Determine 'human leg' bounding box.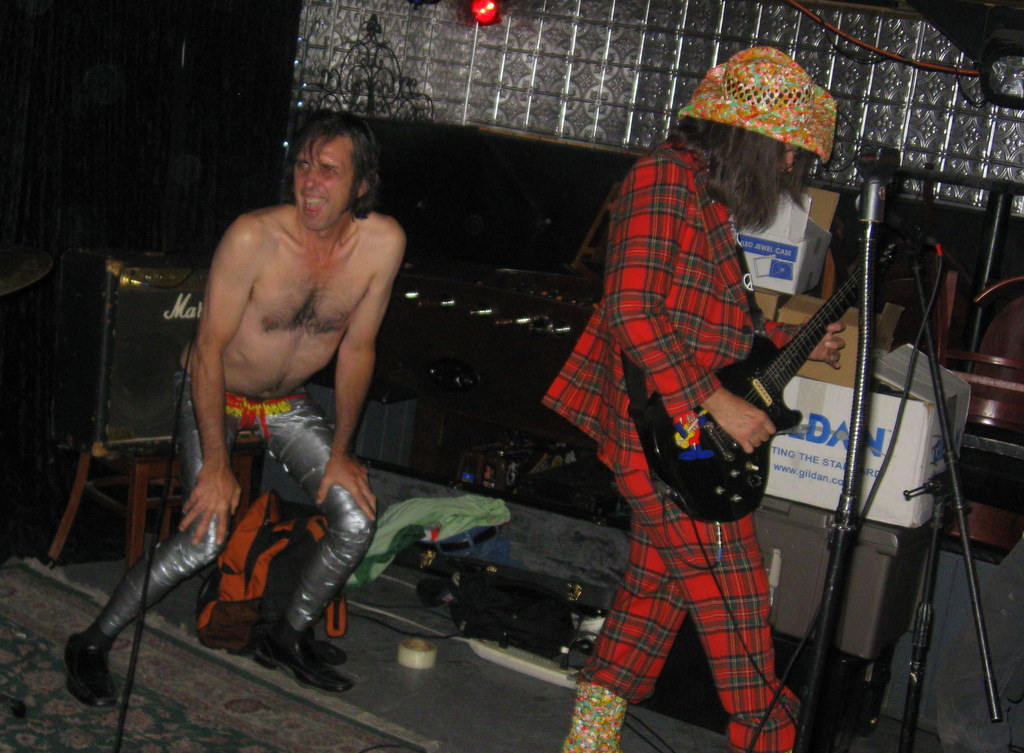
Determined: (left=250, top=391, right=374, bottom=689).
